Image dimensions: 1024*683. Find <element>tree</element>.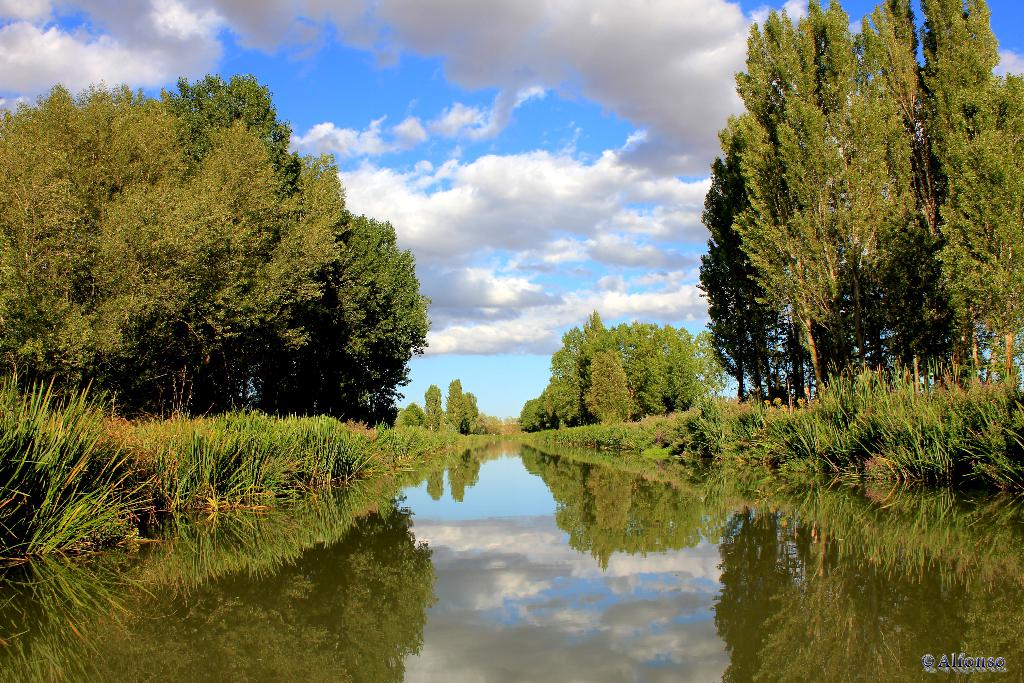
x1=182, y1=115, x2=351, y2=416.
